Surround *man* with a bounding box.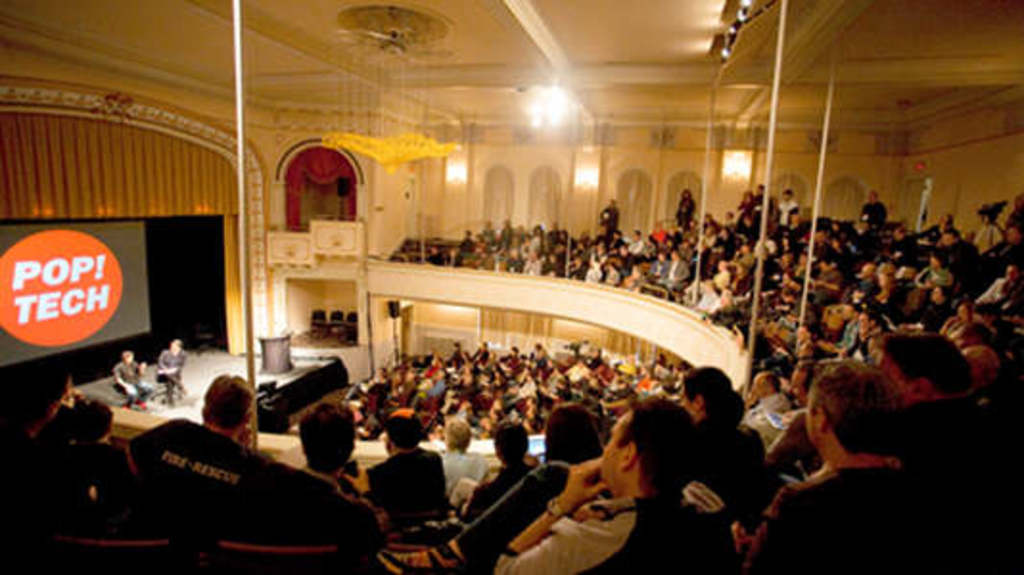
rect(119, 378, 288, 569).
